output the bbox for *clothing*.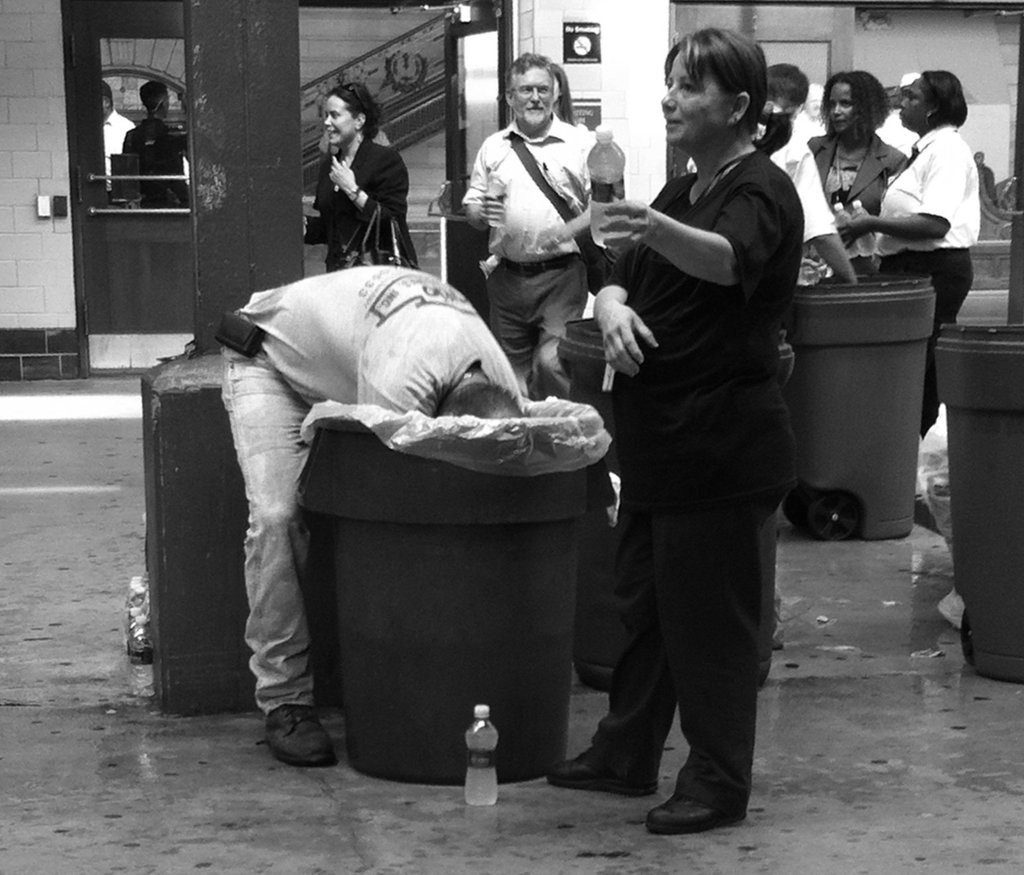
<bbox>123, 117, 184, 200</bbox>.
